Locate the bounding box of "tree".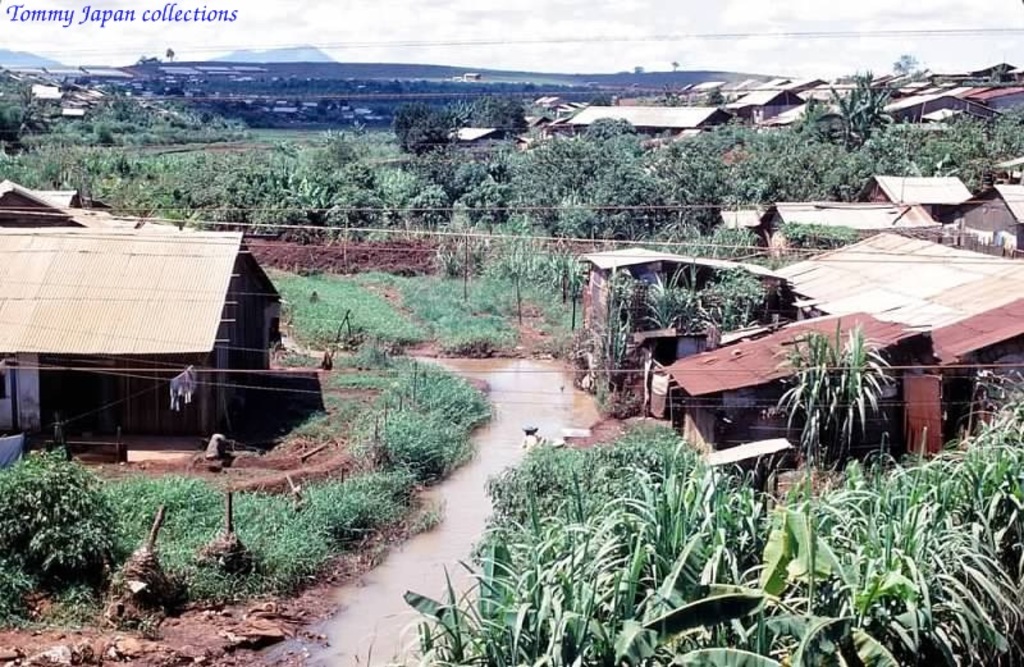
Bounding box: (left=692, top=593, right=879, bottom=666).
